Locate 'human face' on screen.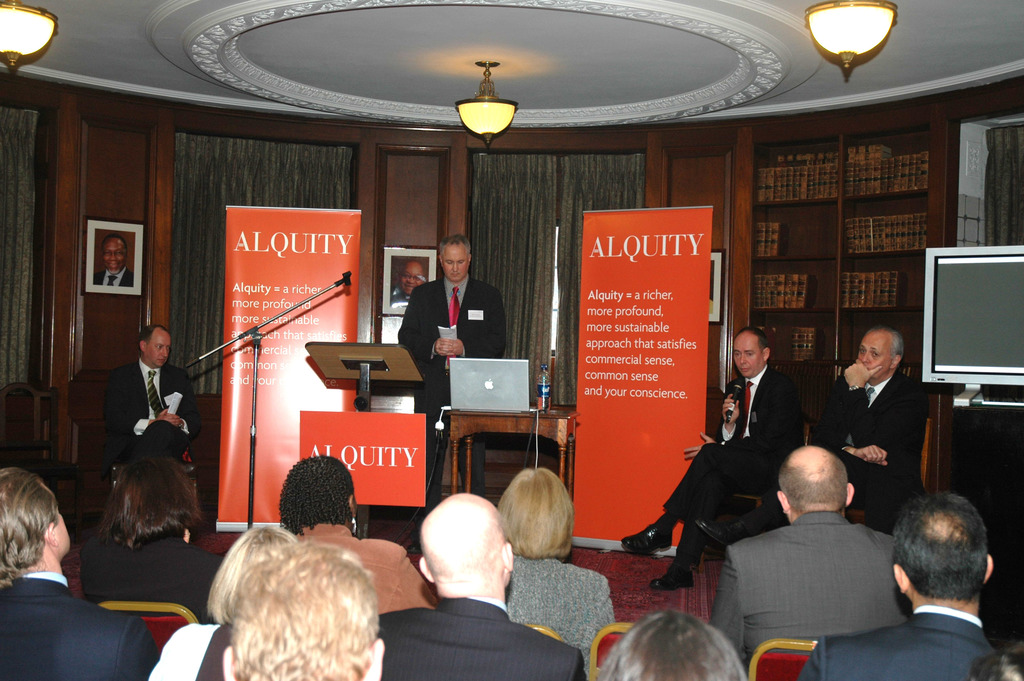
On screen at bbox(57, 502, 72, 552).
